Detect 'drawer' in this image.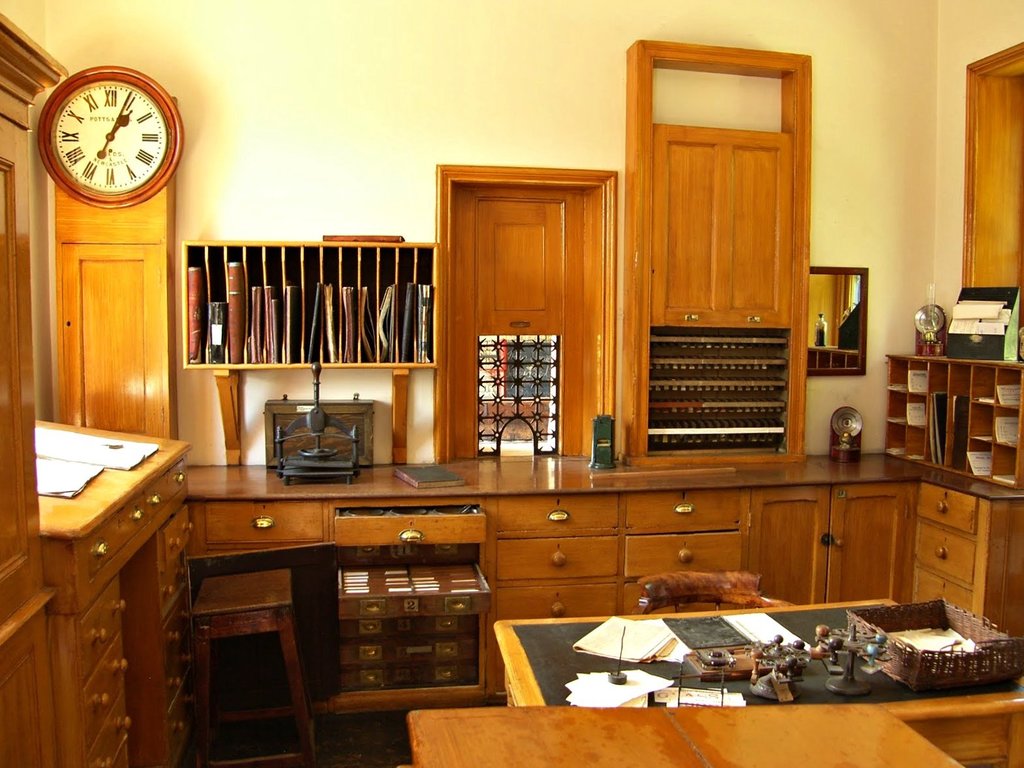
Detection: select_region(498, 536, 617, 582).
